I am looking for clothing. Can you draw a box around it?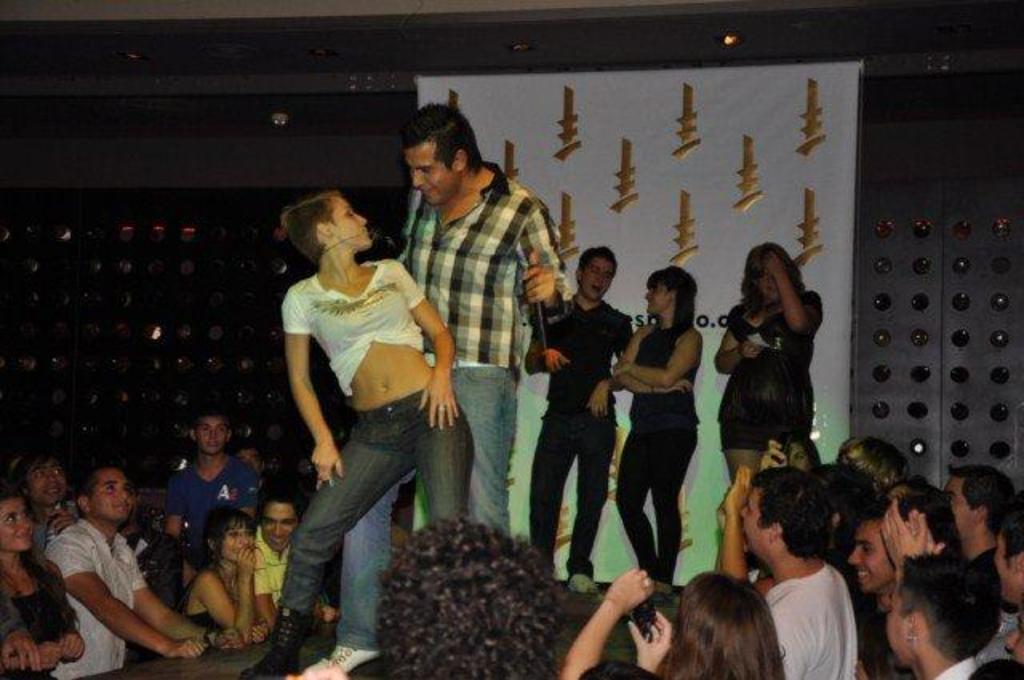
Sure, the bounding box is (250, 518, 291, 611).
